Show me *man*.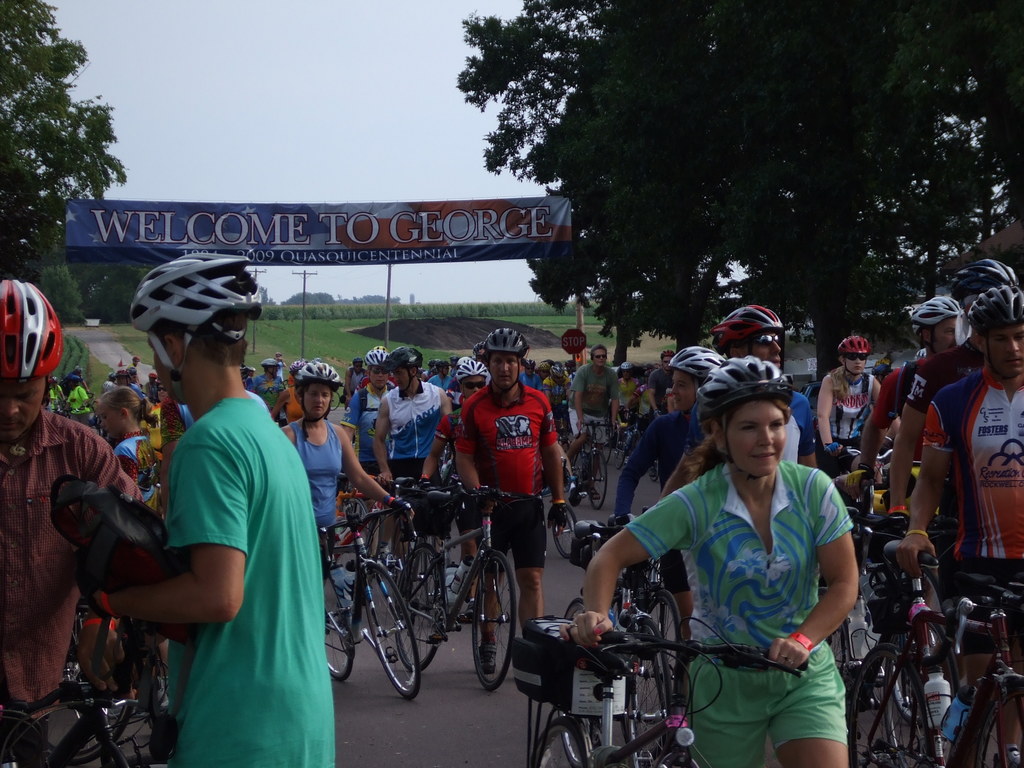
*man* is here: x1=446 y1=341 x2=568 y2=579.
